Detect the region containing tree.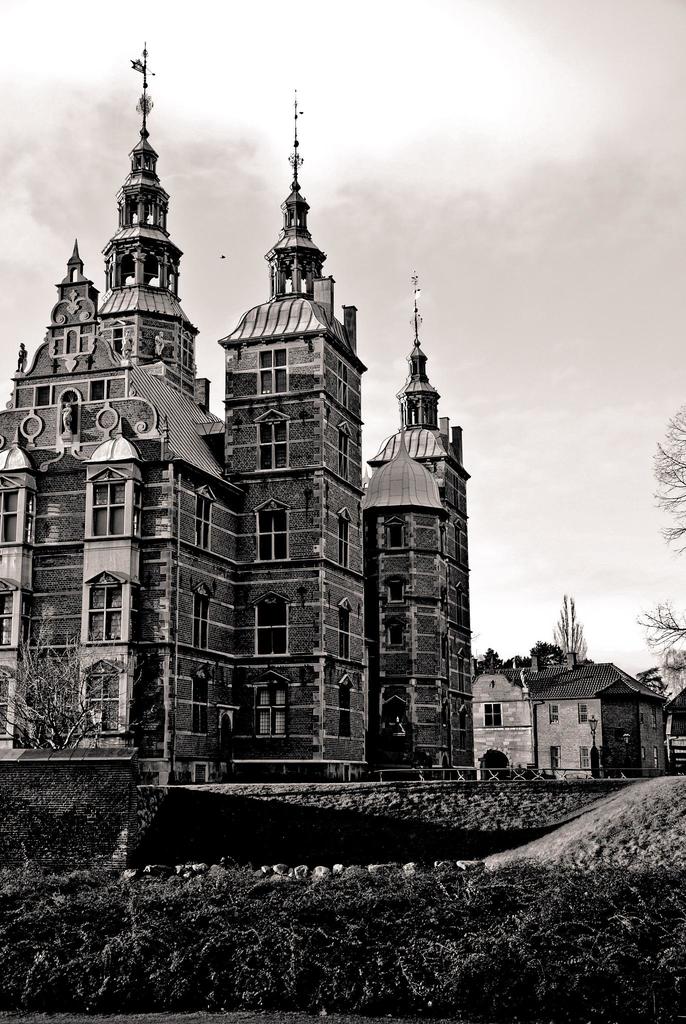
select_region(637, 593, 685, 758).
